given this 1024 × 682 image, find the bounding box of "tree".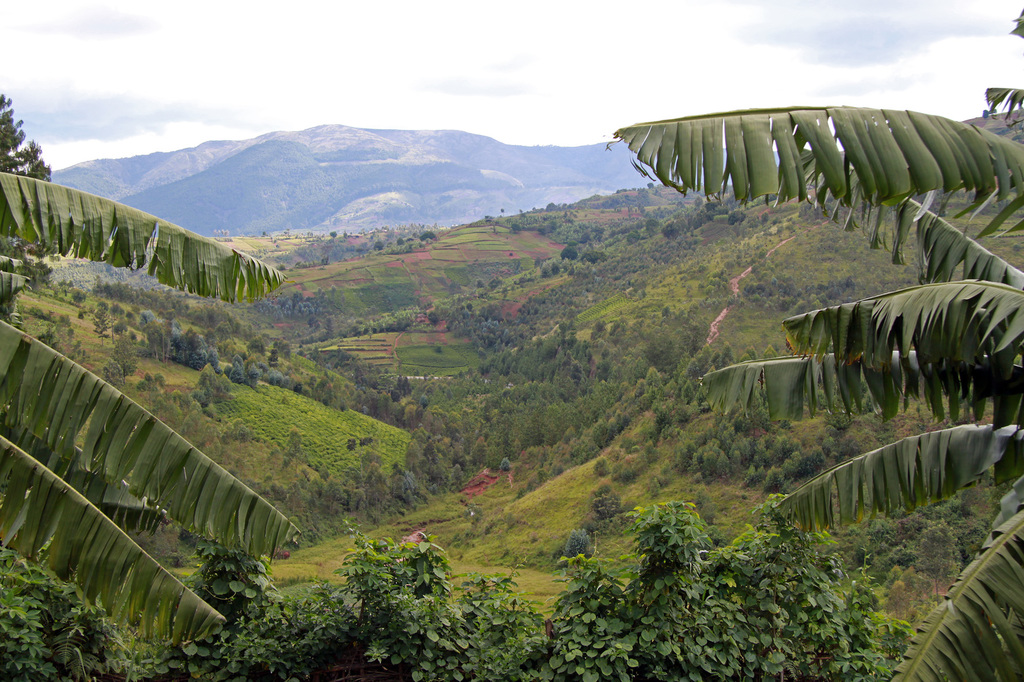
0:489:924:681.
